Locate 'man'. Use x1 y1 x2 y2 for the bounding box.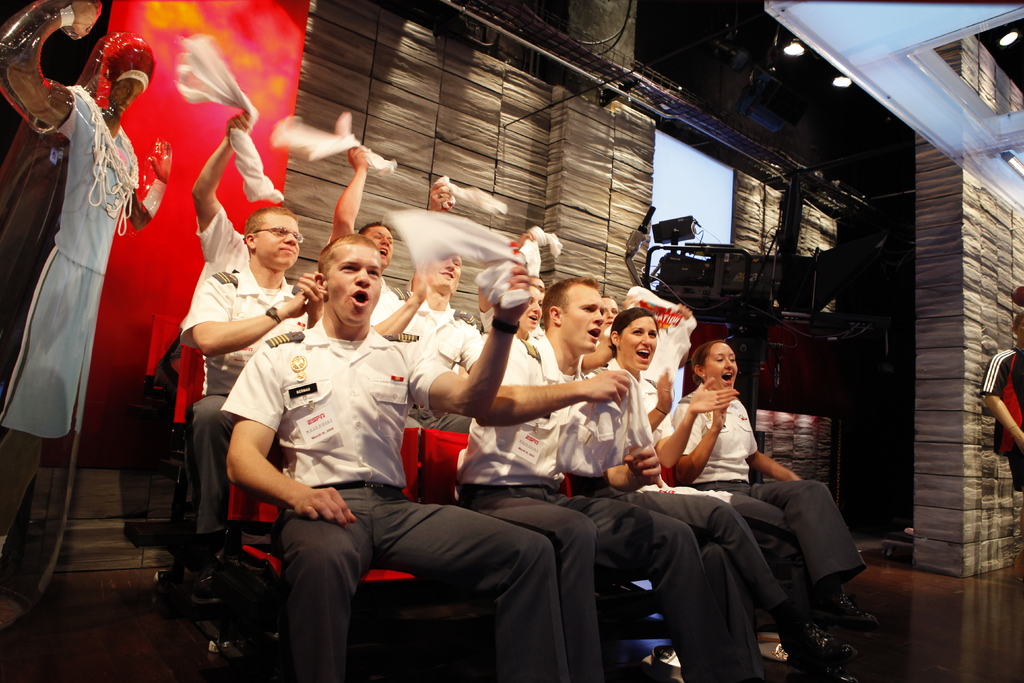
332 139 392 299.
